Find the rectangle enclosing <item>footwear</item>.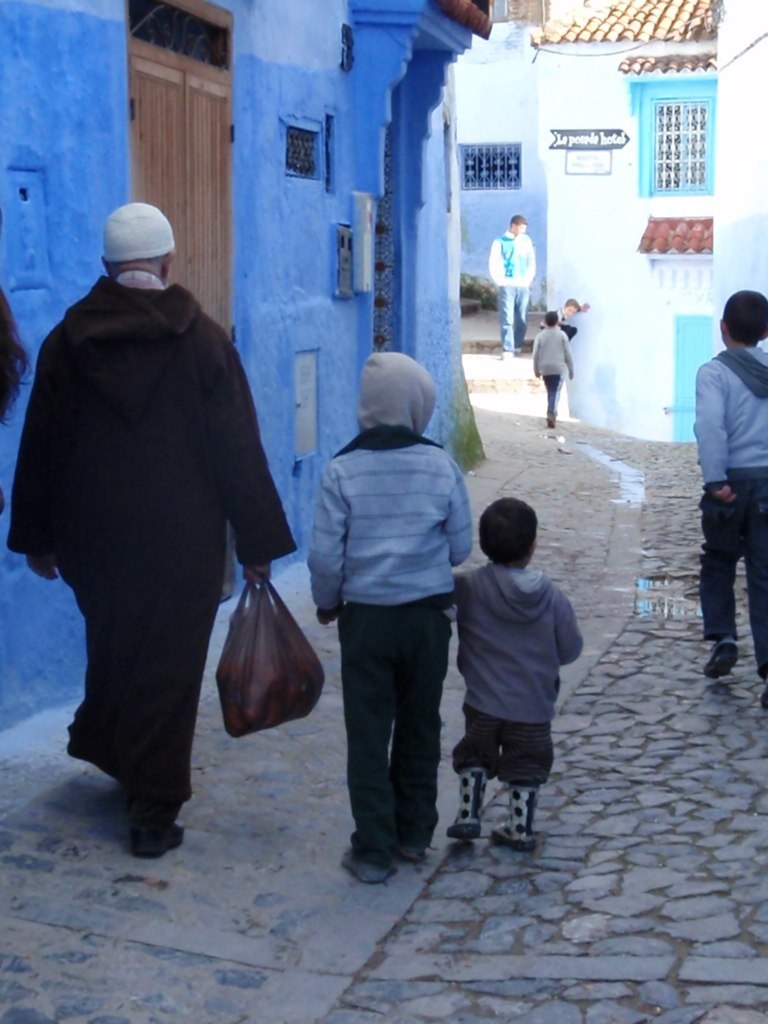
[left=497, top=349, right=515, bottom=359].
